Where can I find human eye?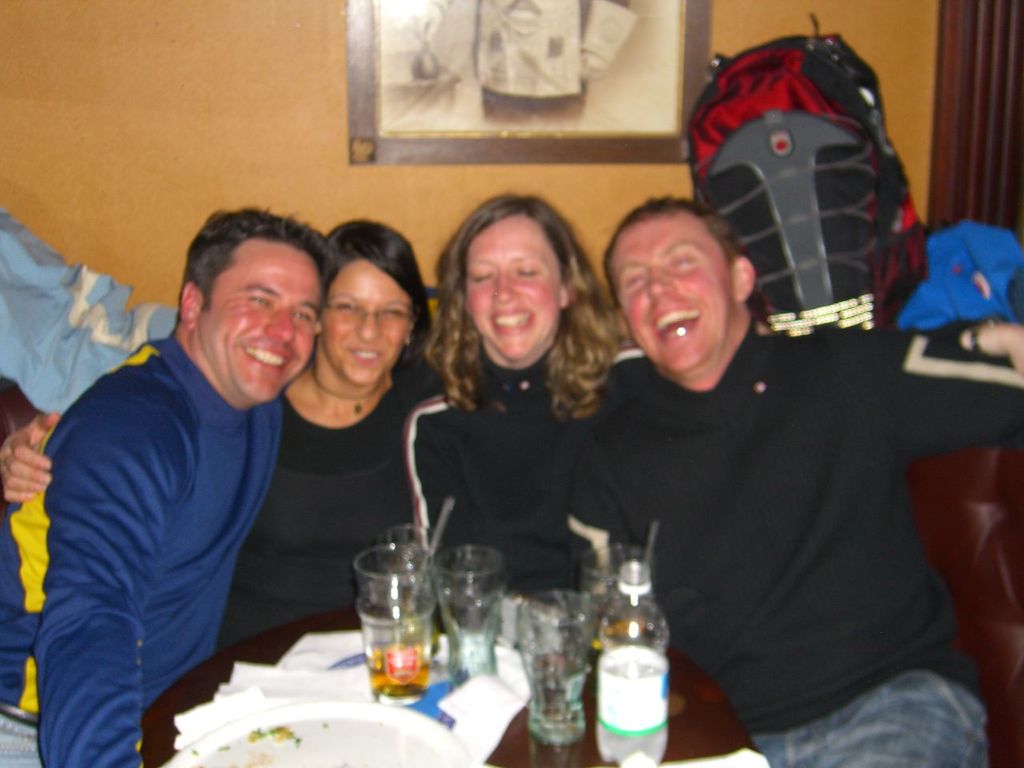
You can find it at (334,299,358,313).
